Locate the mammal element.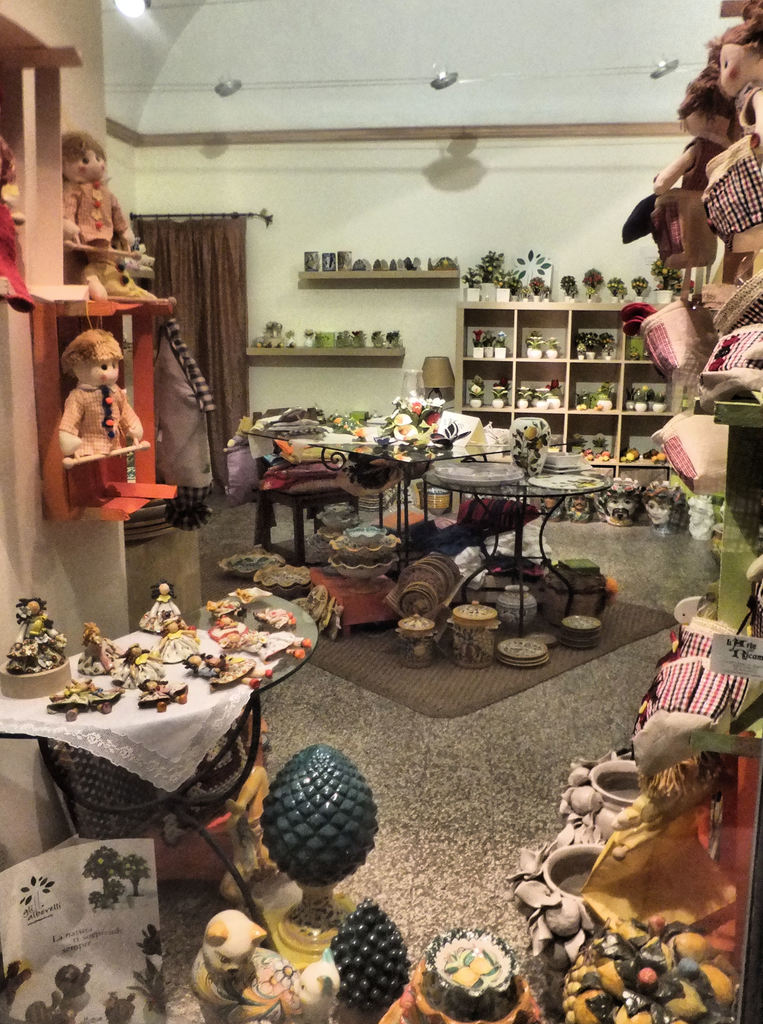
Element bbox: 44 311 185 525.
